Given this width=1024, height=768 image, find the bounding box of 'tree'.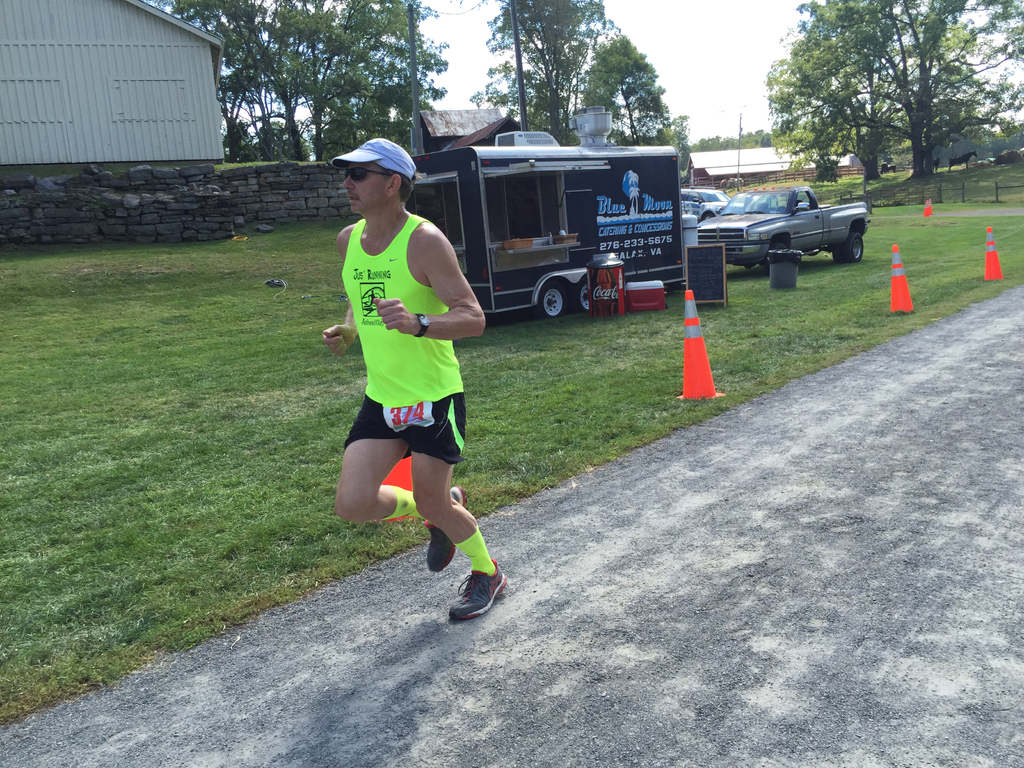
763/62/919/172.
